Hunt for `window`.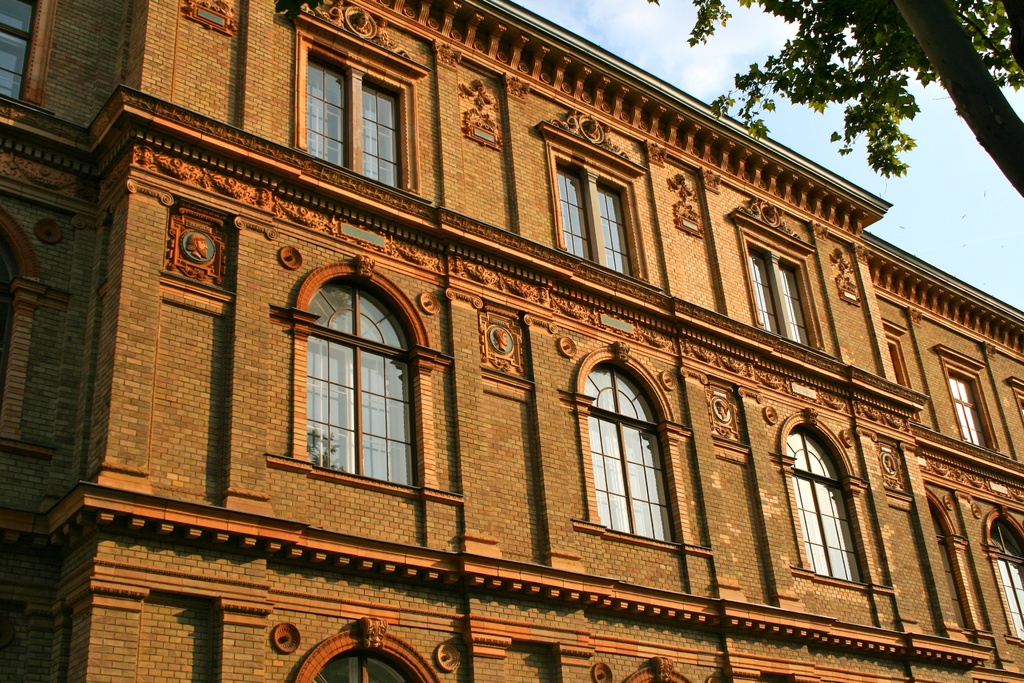
Hunted down at detection(880, 317, 920, 422).
